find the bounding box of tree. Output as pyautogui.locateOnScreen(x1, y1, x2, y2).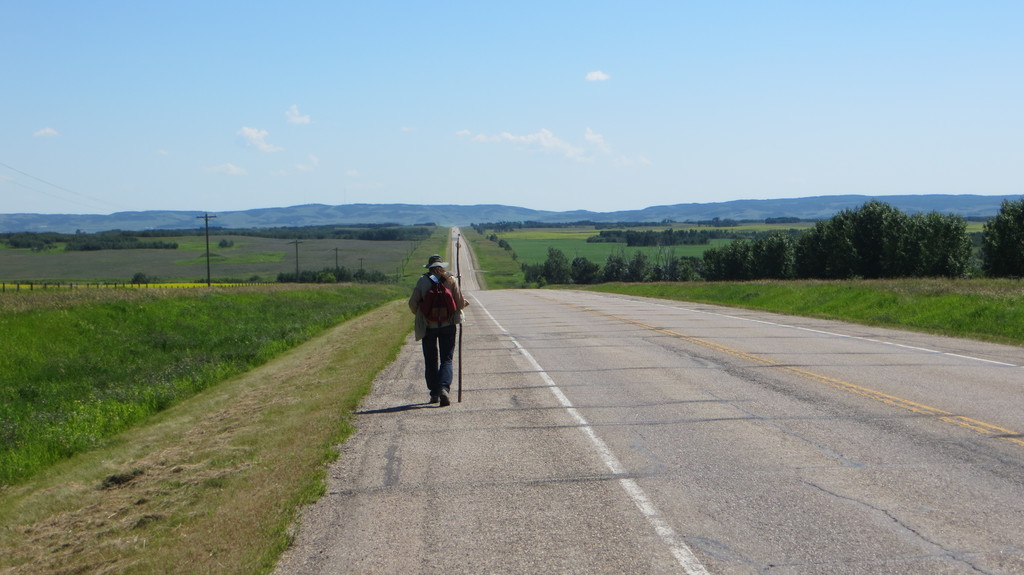
pyautogui.locateOnScreen(978, 198, 1023, 278).
